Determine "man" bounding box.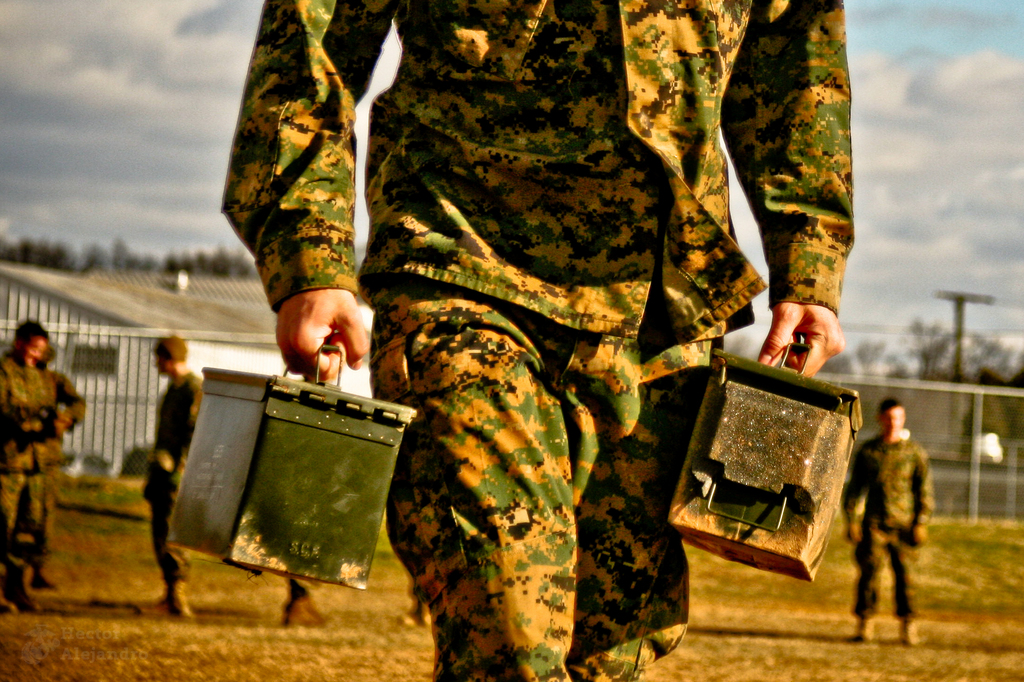
Determined: <bbox>853, 399, 947, 638</bbox>.
